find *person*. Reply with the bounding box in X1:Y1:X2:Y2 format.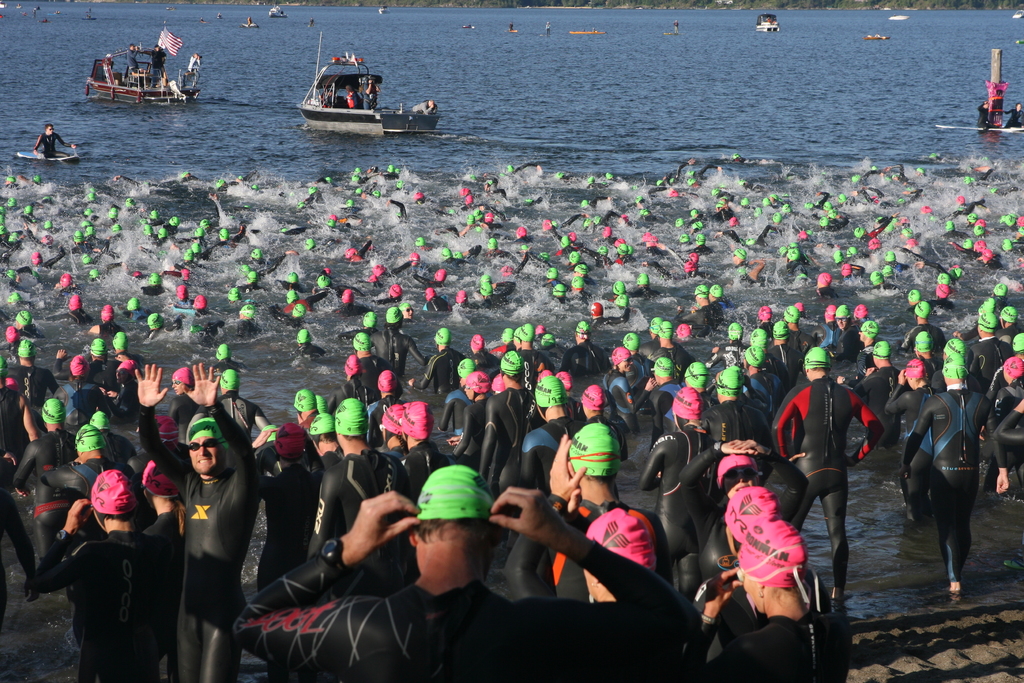
57:355:113:432.
